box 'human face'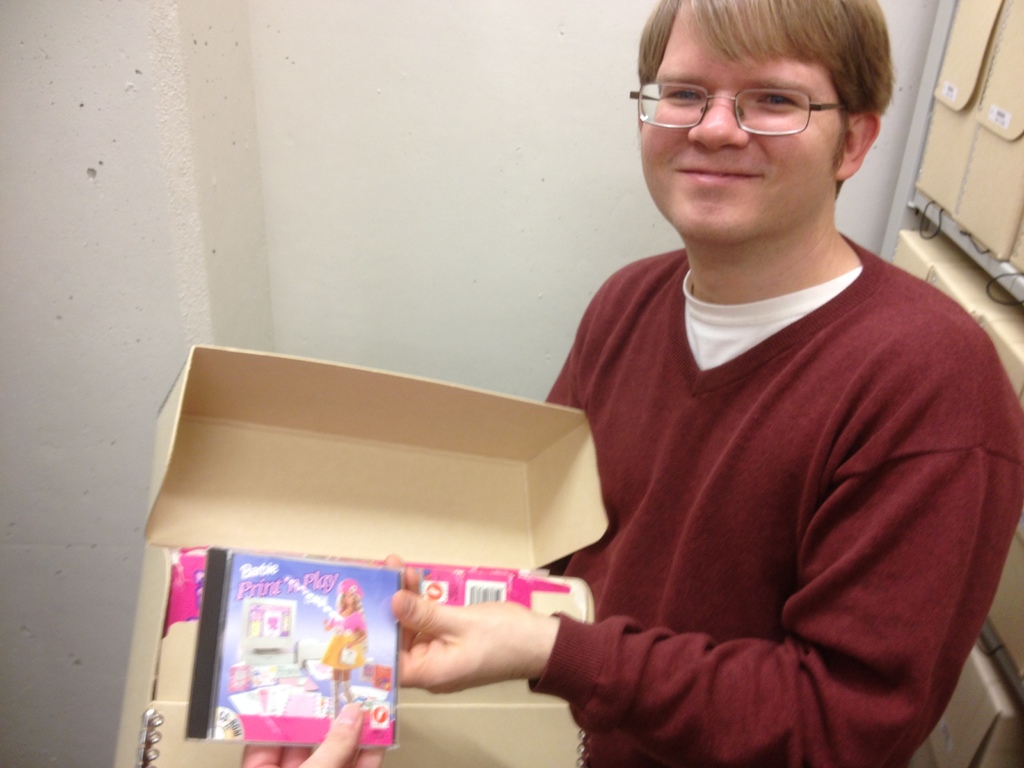
BBox(641, 0, 839, 239)
